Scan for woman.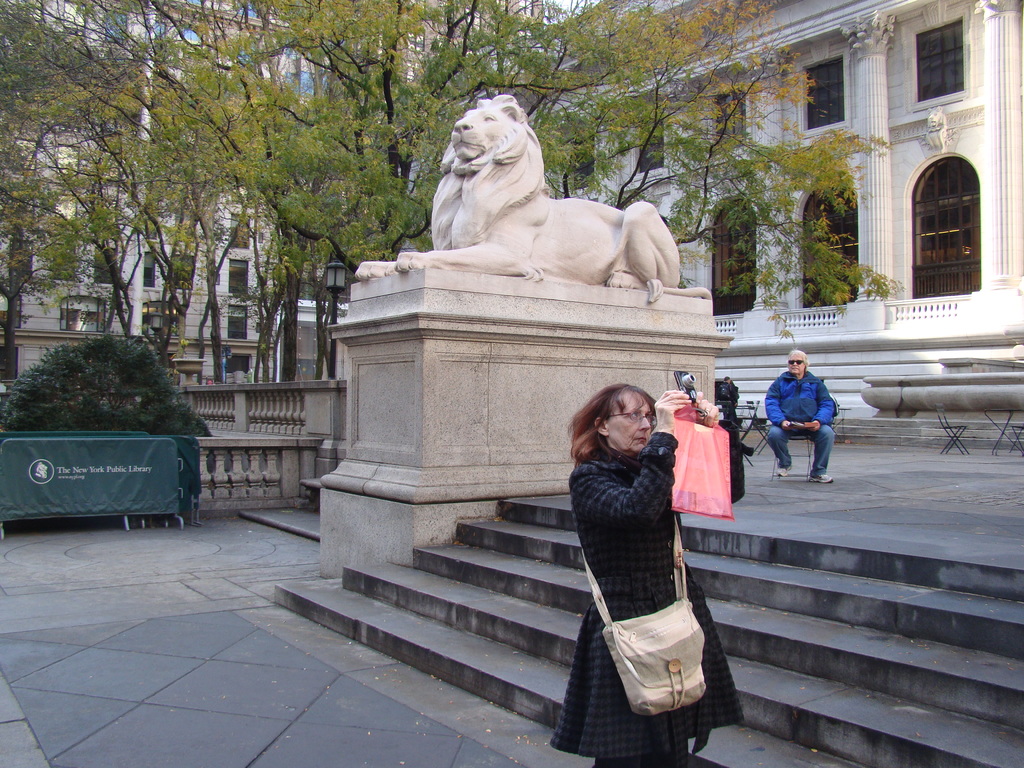
Scan result: pyautogui.locateOnScreen(558, 358, 732, 758).
